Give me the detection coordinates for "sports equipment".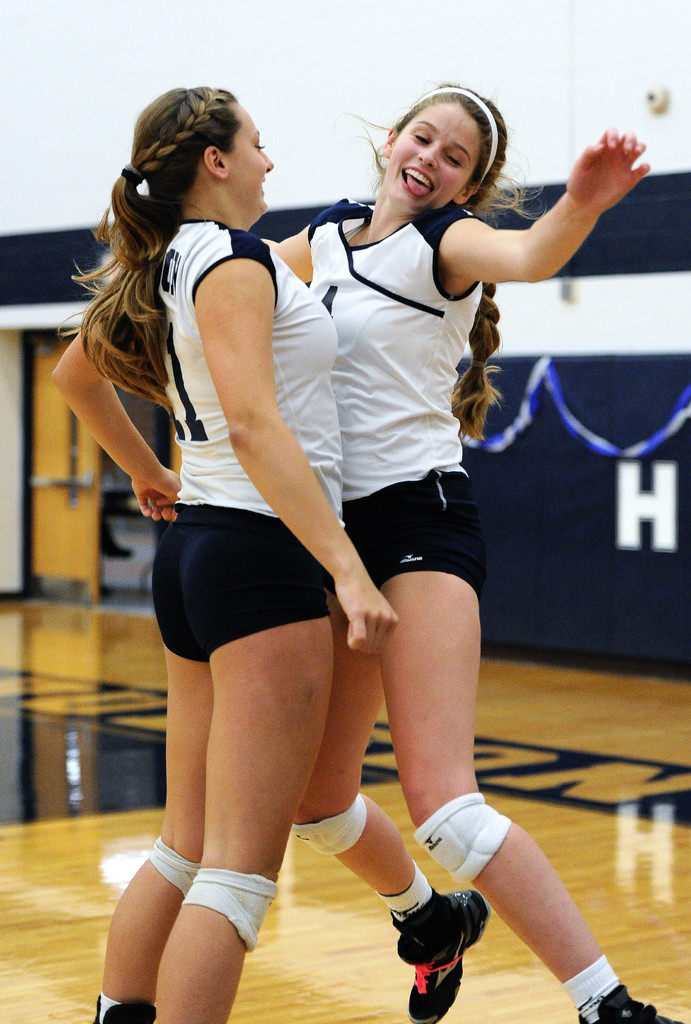
bbox=(147, 837, 204, 902).
